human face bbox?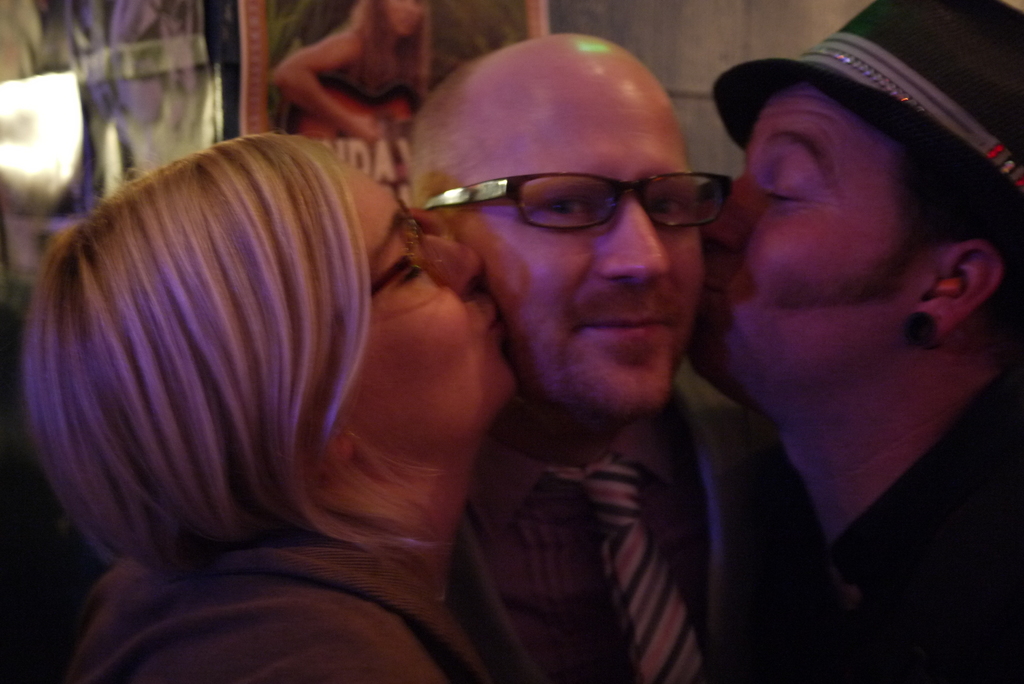
select_region(345, 161, 514, 441)
